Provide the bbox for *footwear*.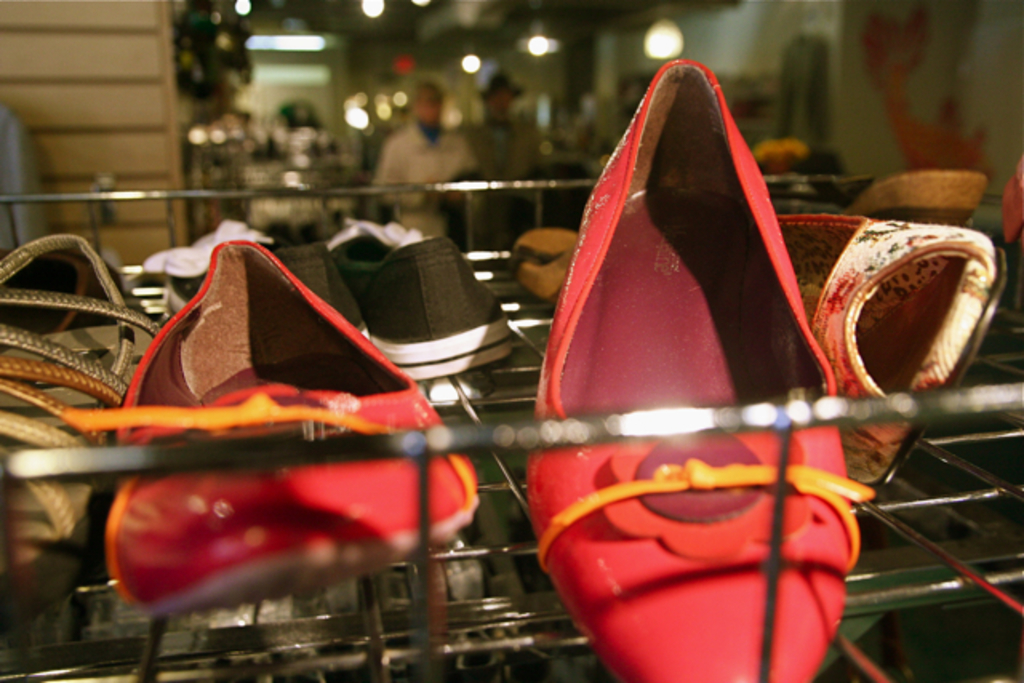
box=[326, 219, 512, 384].
